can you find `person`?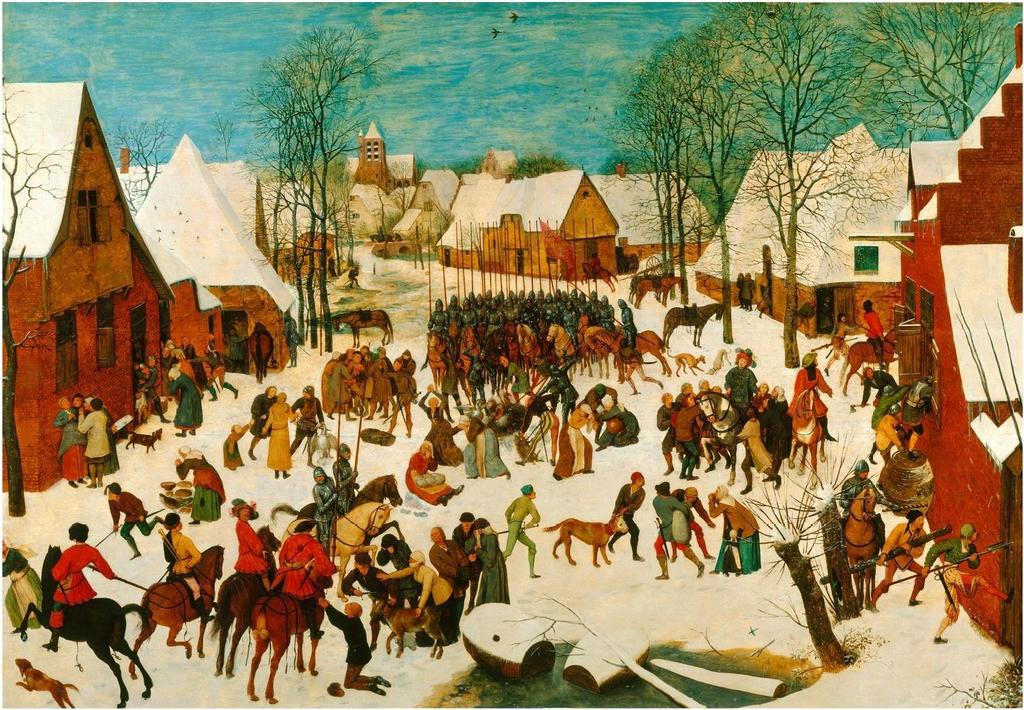
Yes, bounding box: bbox=(160, 511, 215, 624).
